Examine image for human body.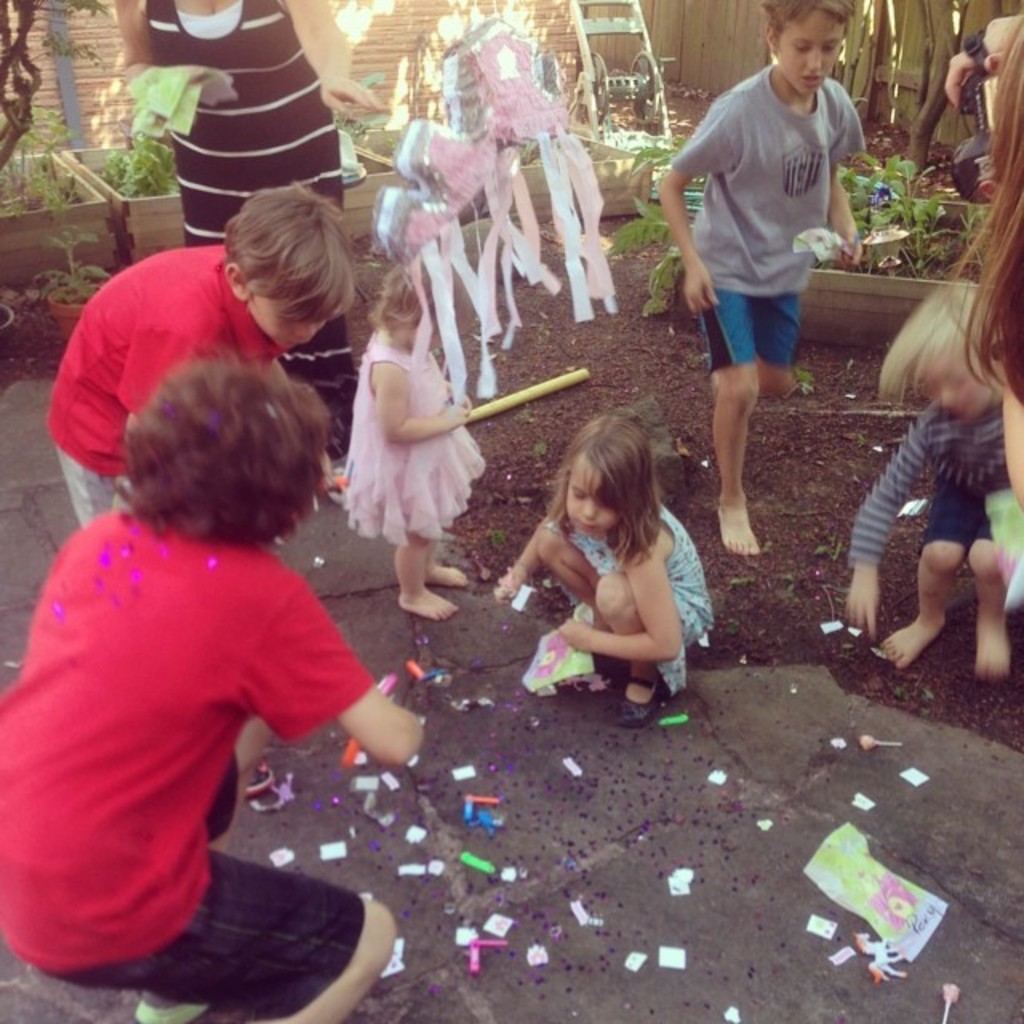
Examination result: x1=843 y1=280 x2=1021 y2=690.
